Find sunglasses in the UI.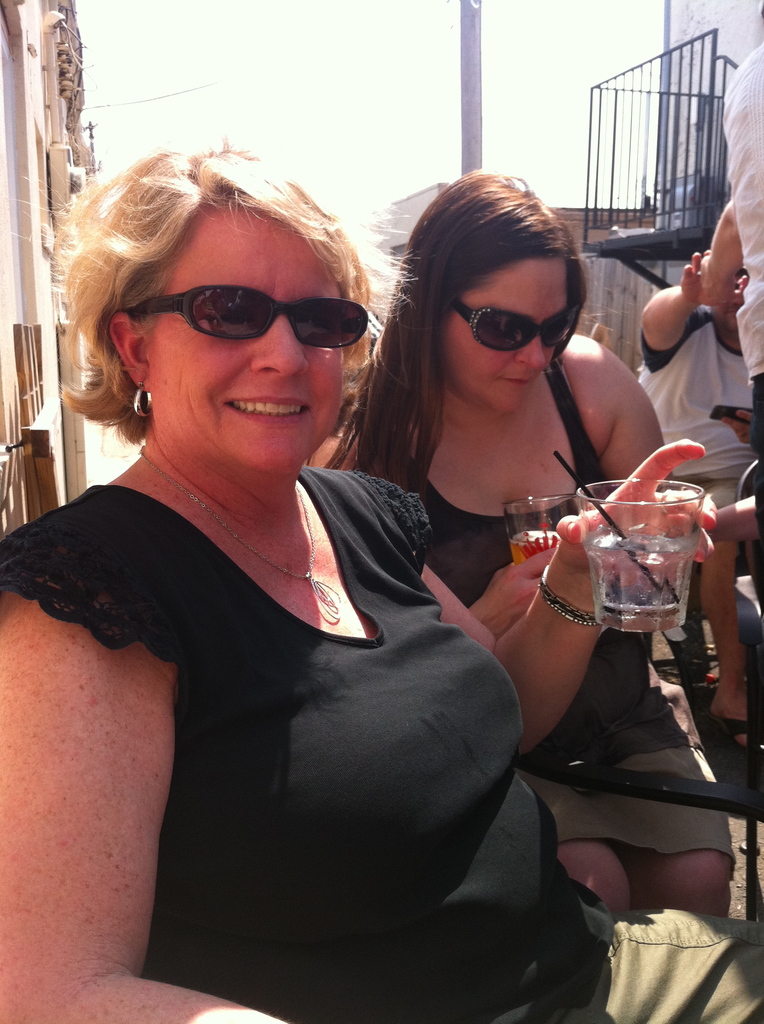
UI element at 119, 284, 369, 350.
